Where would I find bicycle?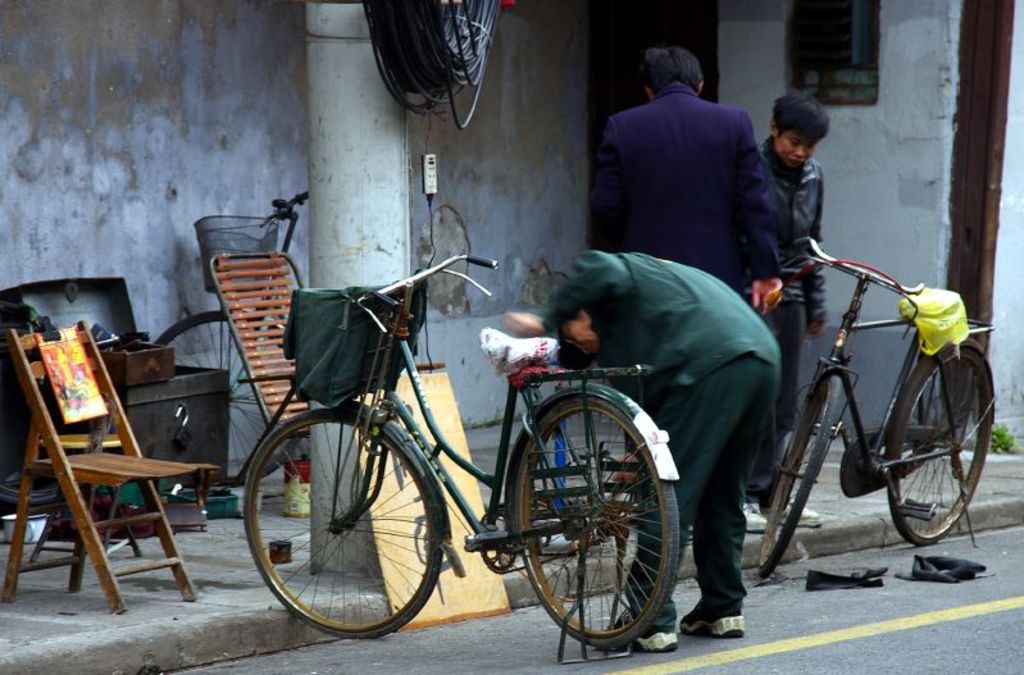
At pyautogui.locateOnScreen(768, 236, 1001, 587).
